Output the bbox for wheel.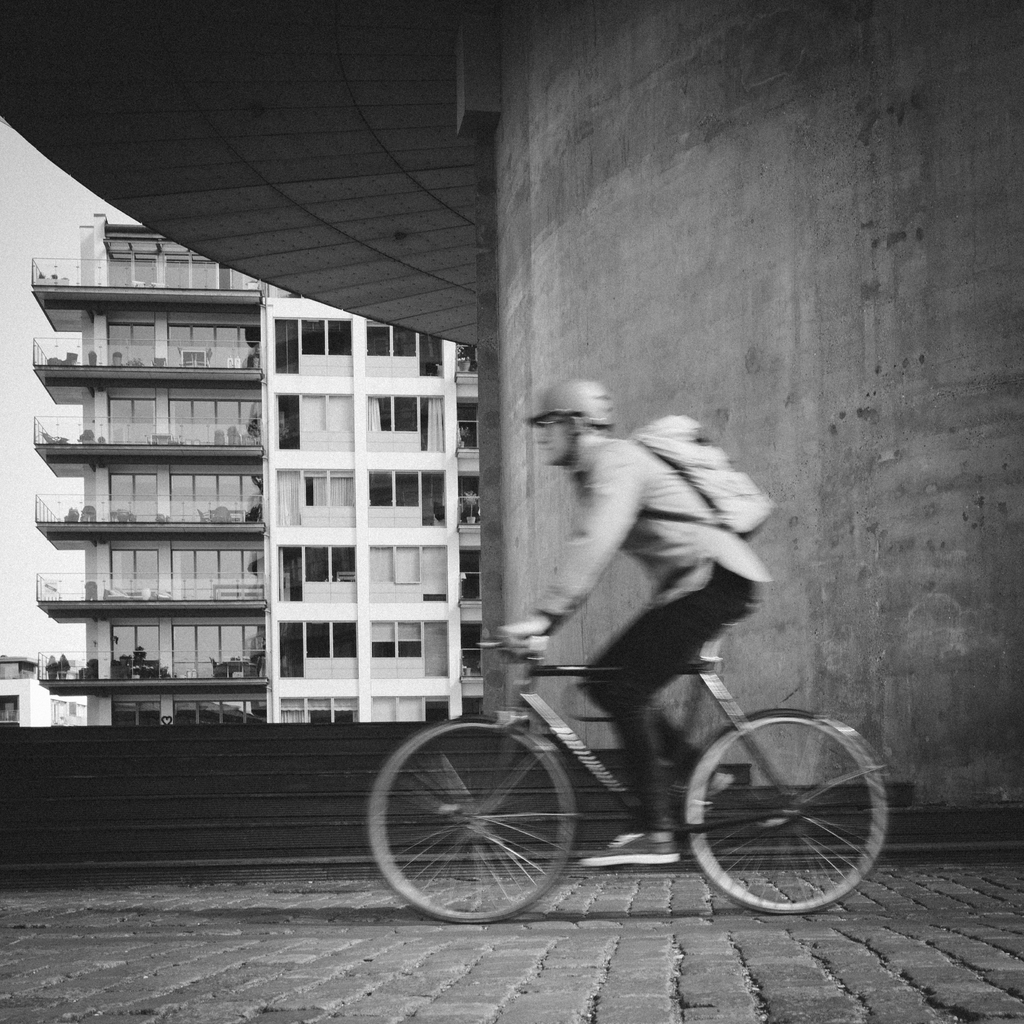
BBox(369, 715, 577, 925).
